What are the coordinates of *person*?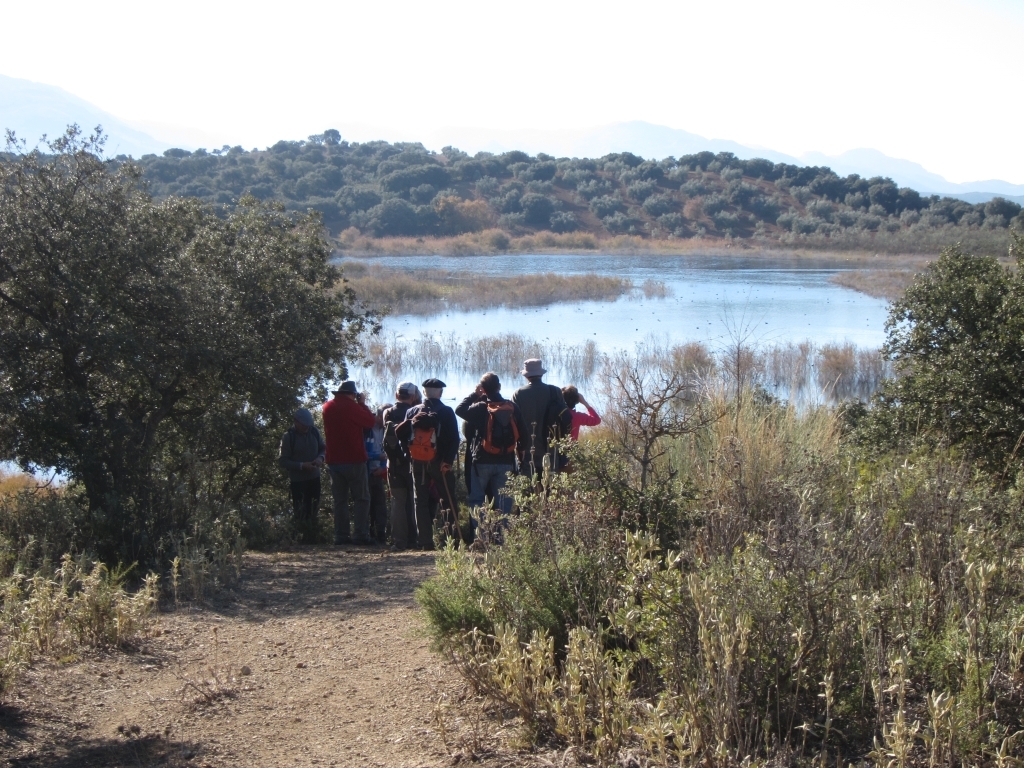
[551, 387, 611, 449].
